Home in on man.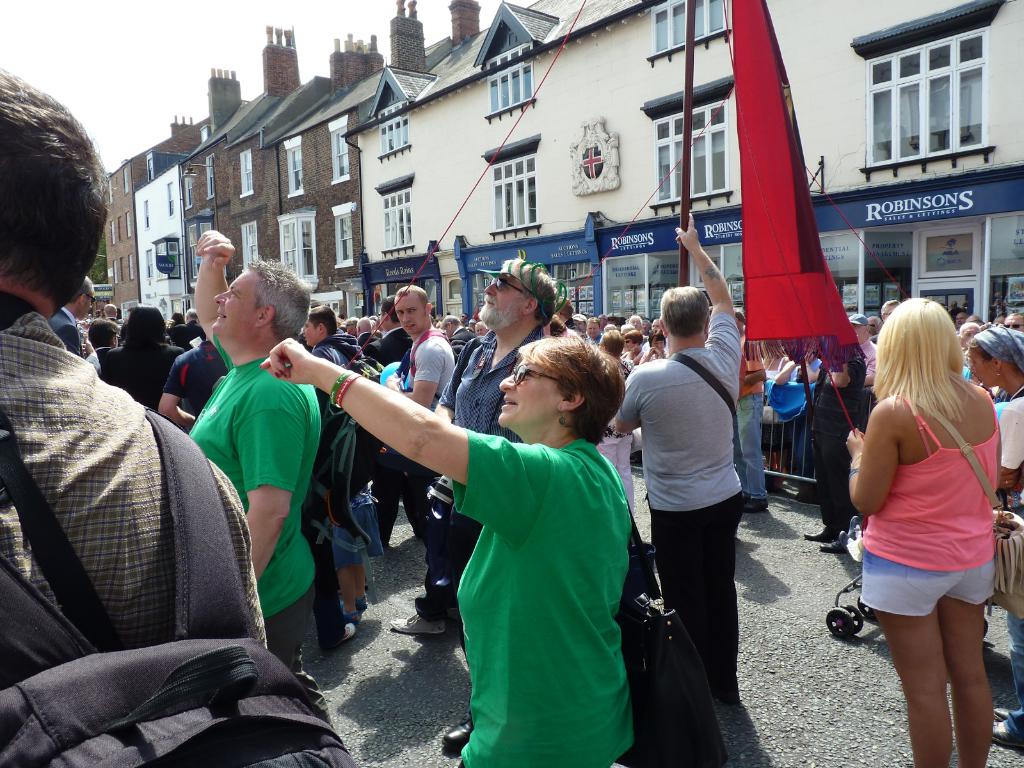
Homed in at (left=100, top=300, right=124, bottom=352).
